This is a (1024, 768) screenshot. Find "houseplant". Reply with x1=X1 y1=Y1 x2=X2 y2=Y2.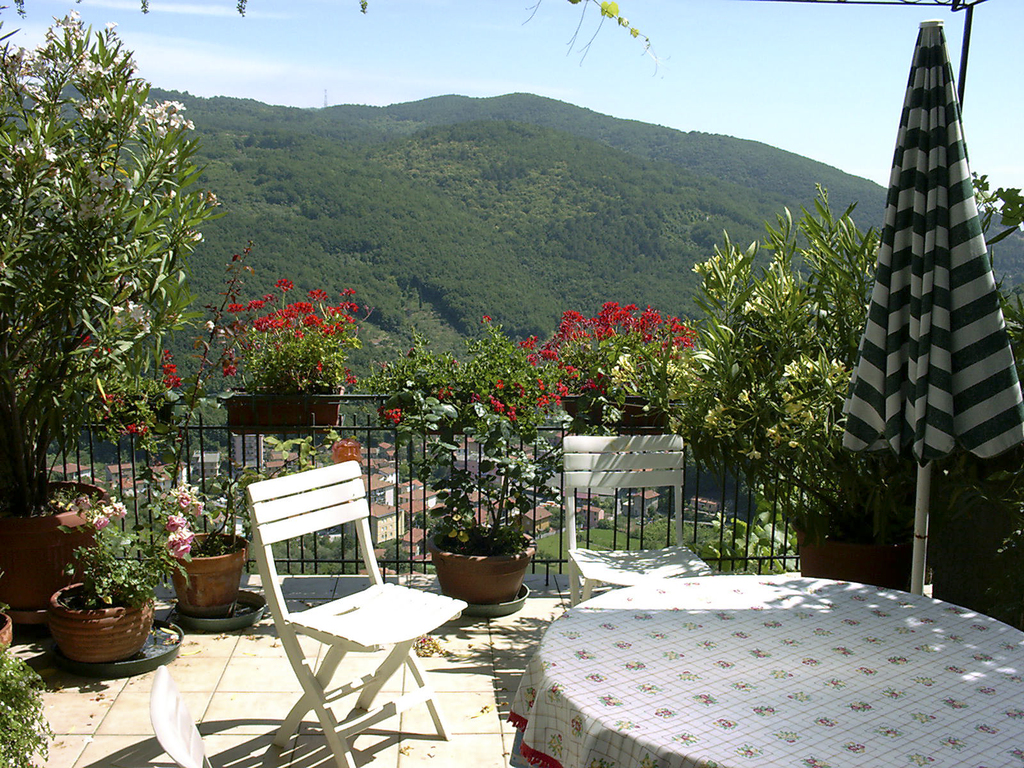
x1=0 y1=3 x2=218 y2=614.
